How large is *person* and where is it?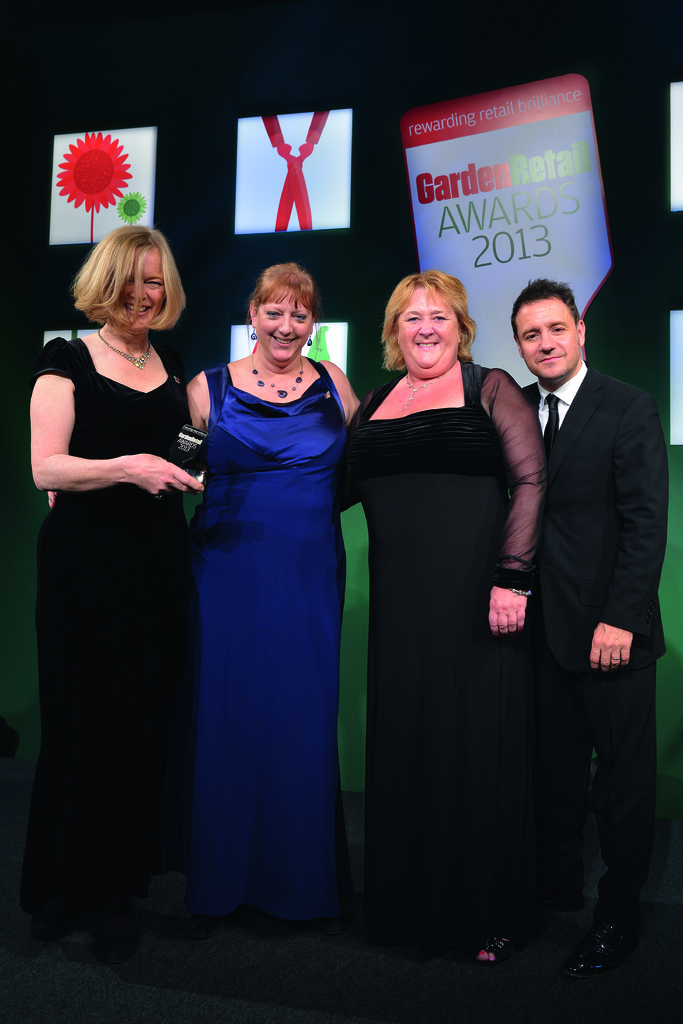
Bounding box: {"left": 190, "top": 257, "right": 358, "bottom": 727}.
